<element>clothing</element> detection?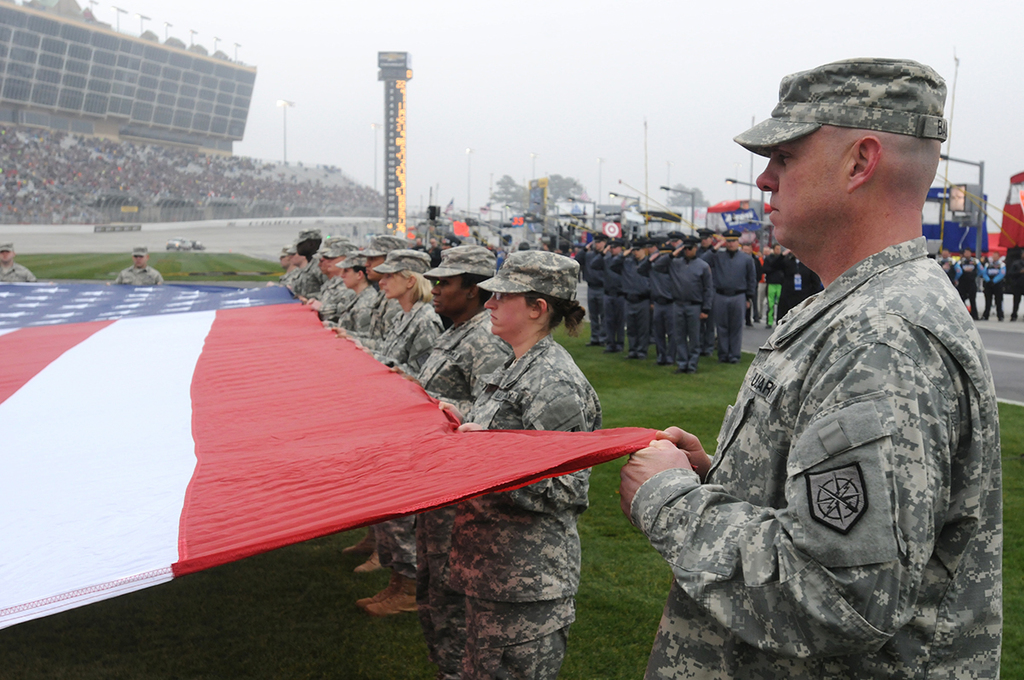
pyautogui.locateOnScreen(268, 261, 297, 288)
